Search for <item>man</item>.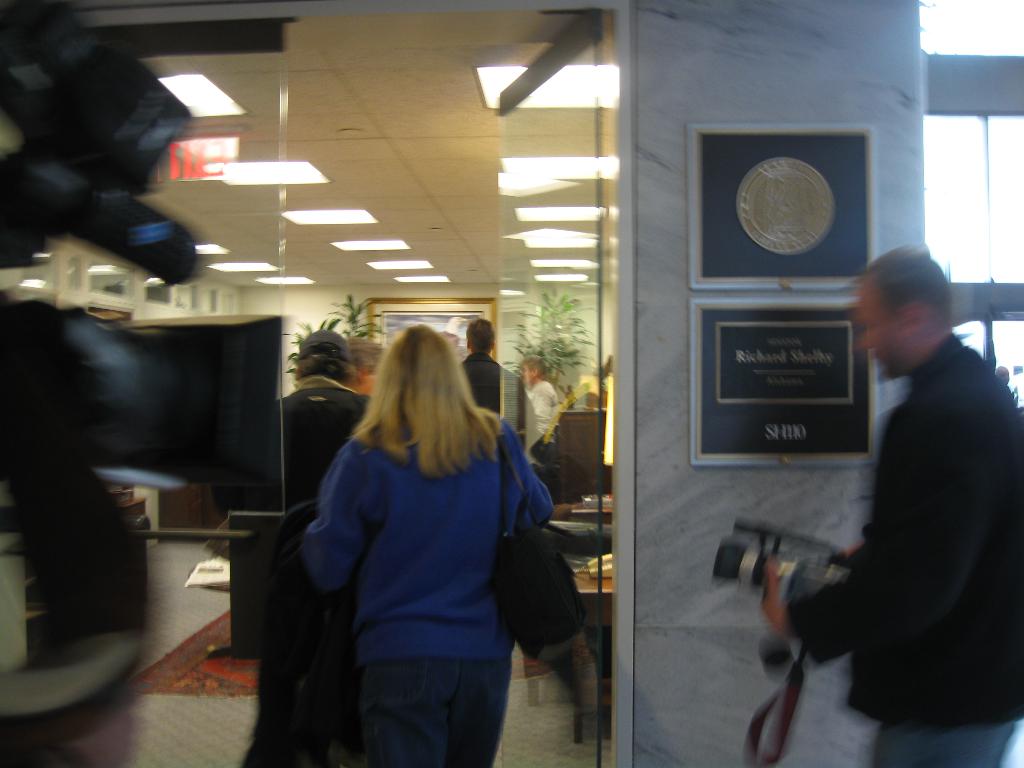
Found at l=774, t=205, r=1019, b=758.
